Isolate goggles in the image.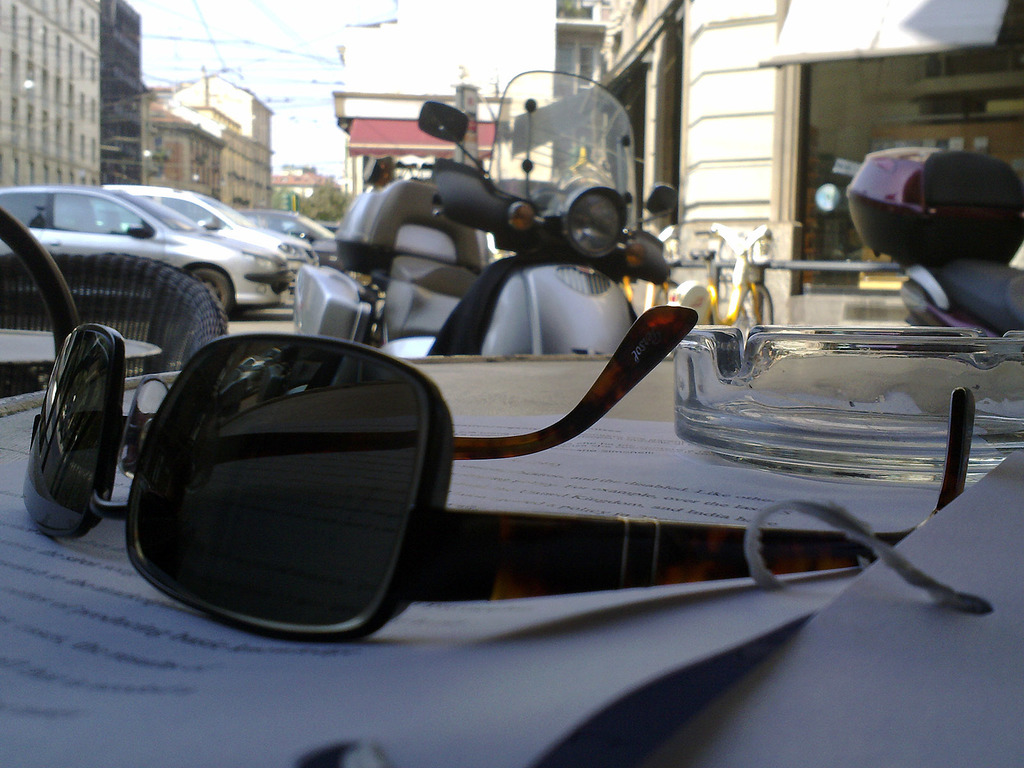
Isolated region: detection(4, 284, 979, 632).
